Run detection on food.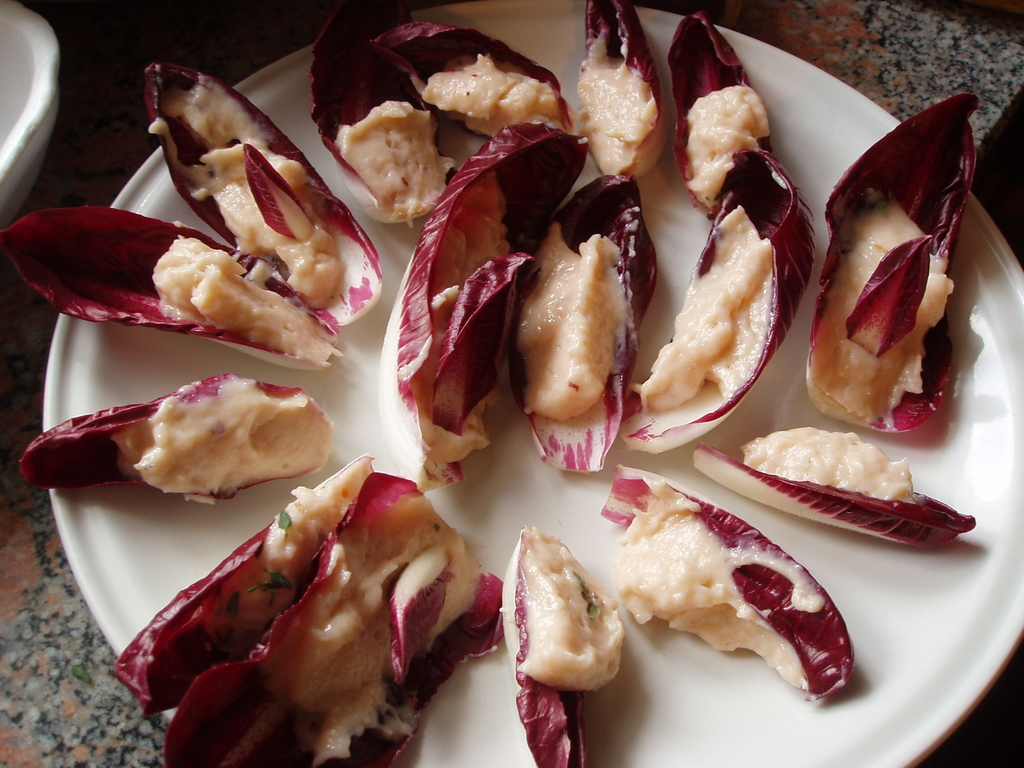
Result: 2,207,344,368.
